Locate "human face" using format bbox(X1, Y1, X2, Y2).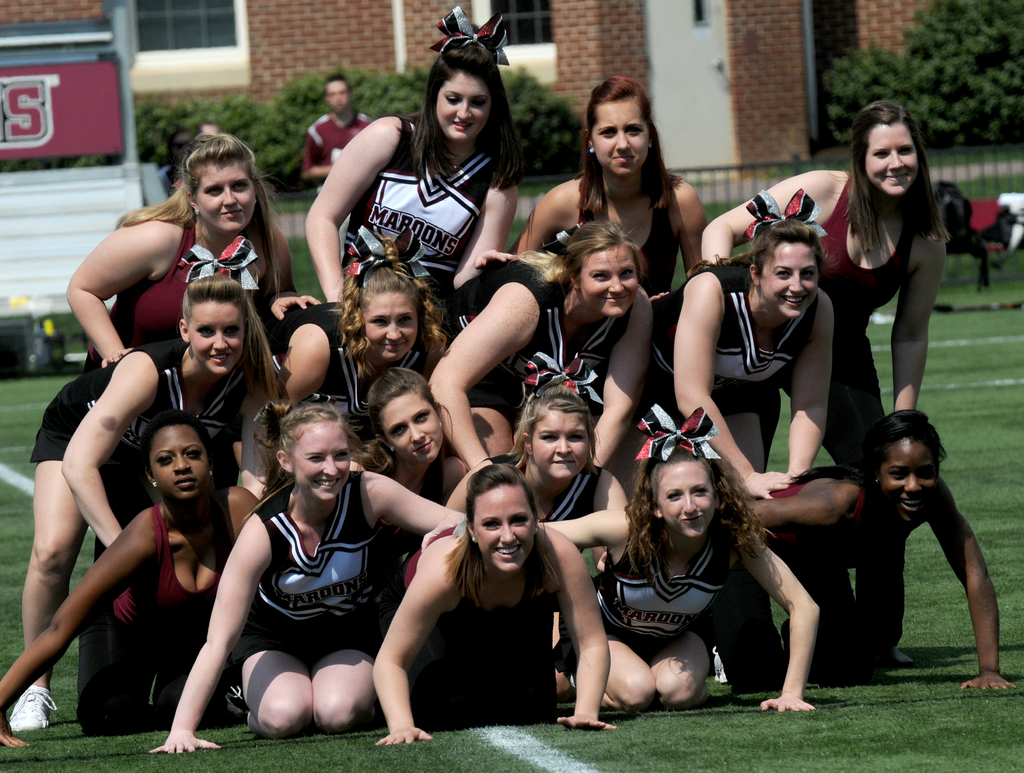
bbox(330, 83, 346, 113).
